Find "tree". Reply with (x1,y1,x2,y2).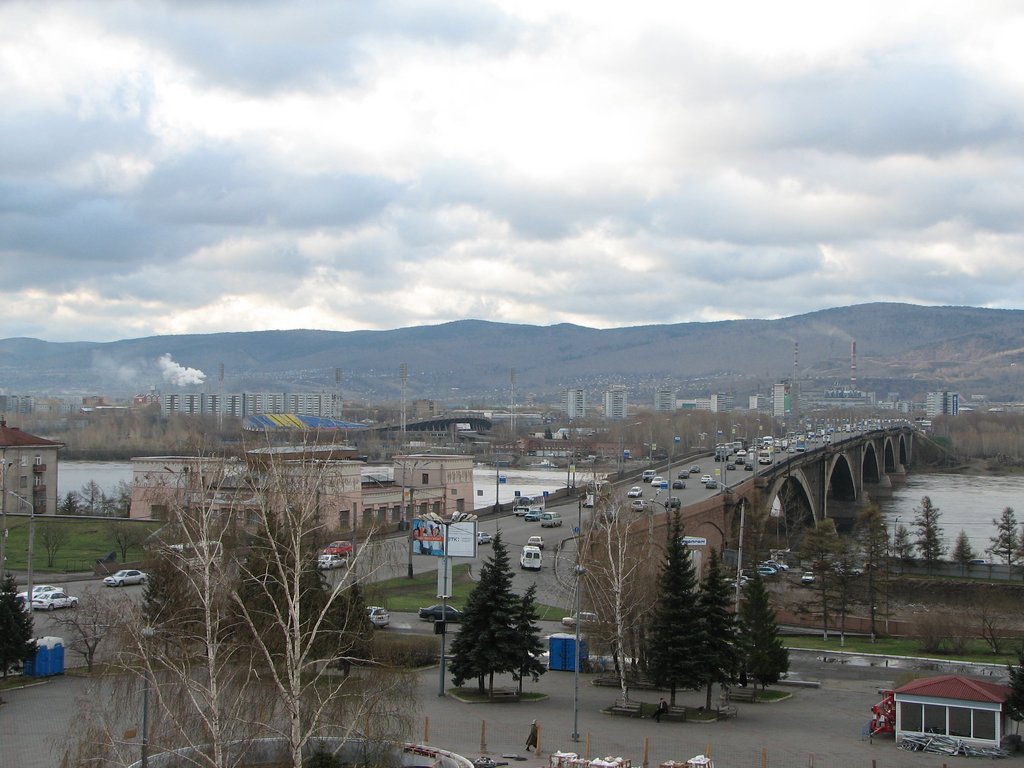
(499,574,547,698).
